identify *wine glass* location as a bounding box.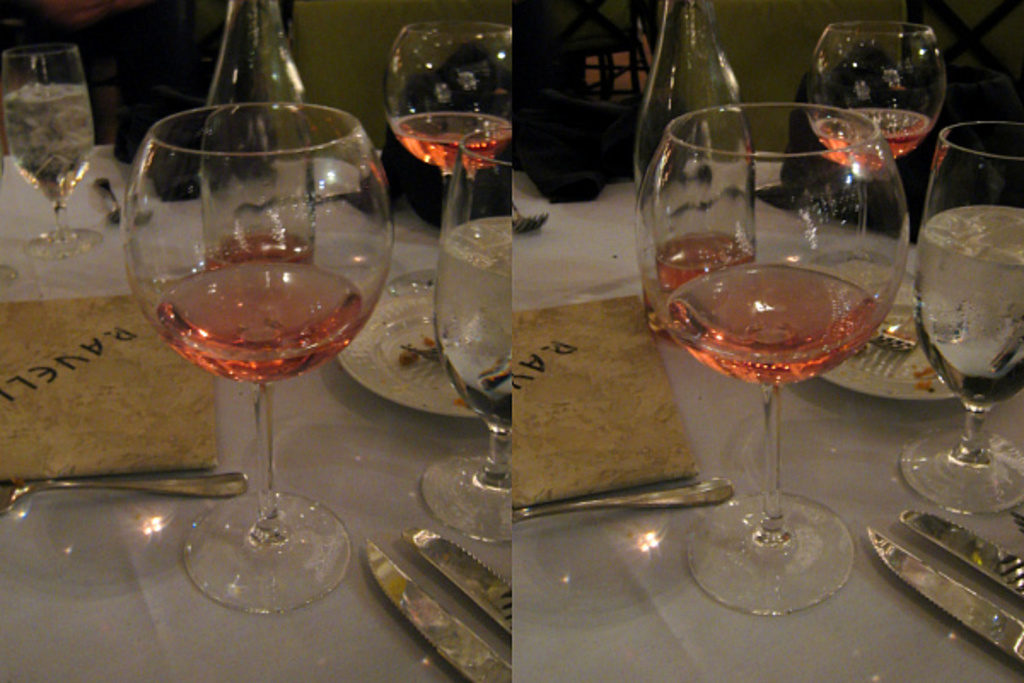
638:101:911:610.
